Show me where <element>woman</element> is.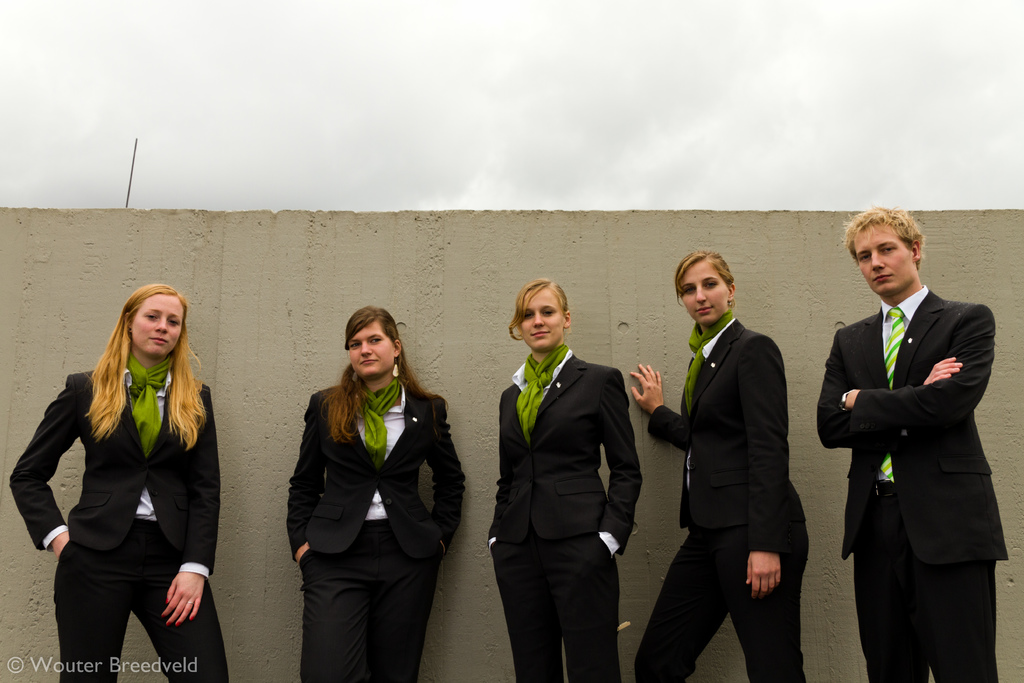
<element>woman</element> is at box=[630, 247, 803, 682].
